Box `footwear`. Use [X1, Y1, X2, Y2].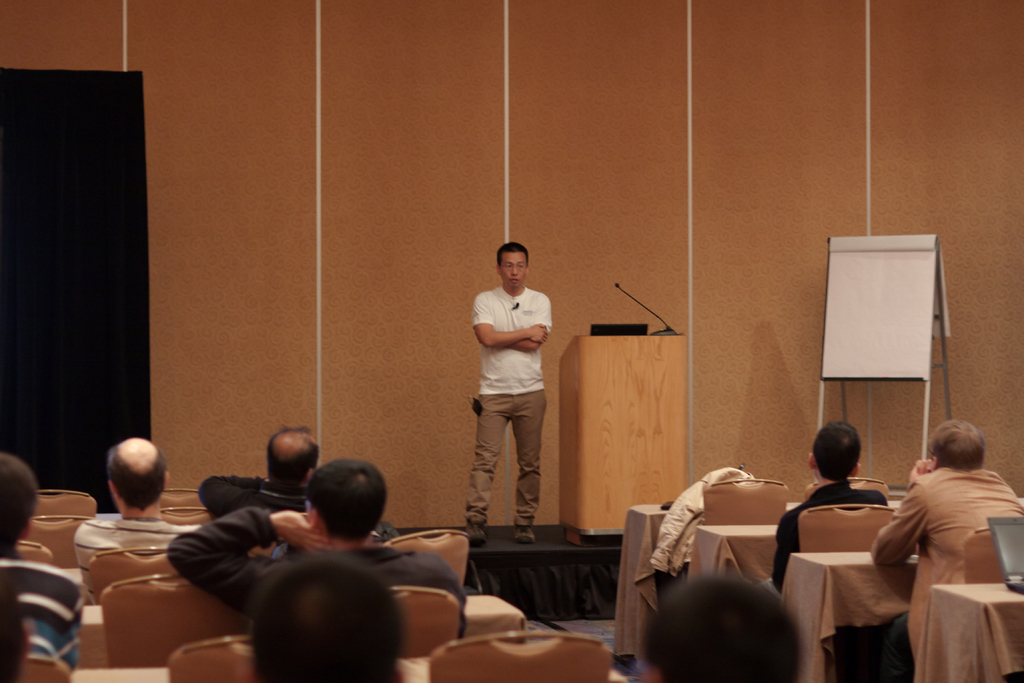
[518, 522, 540, 546].
